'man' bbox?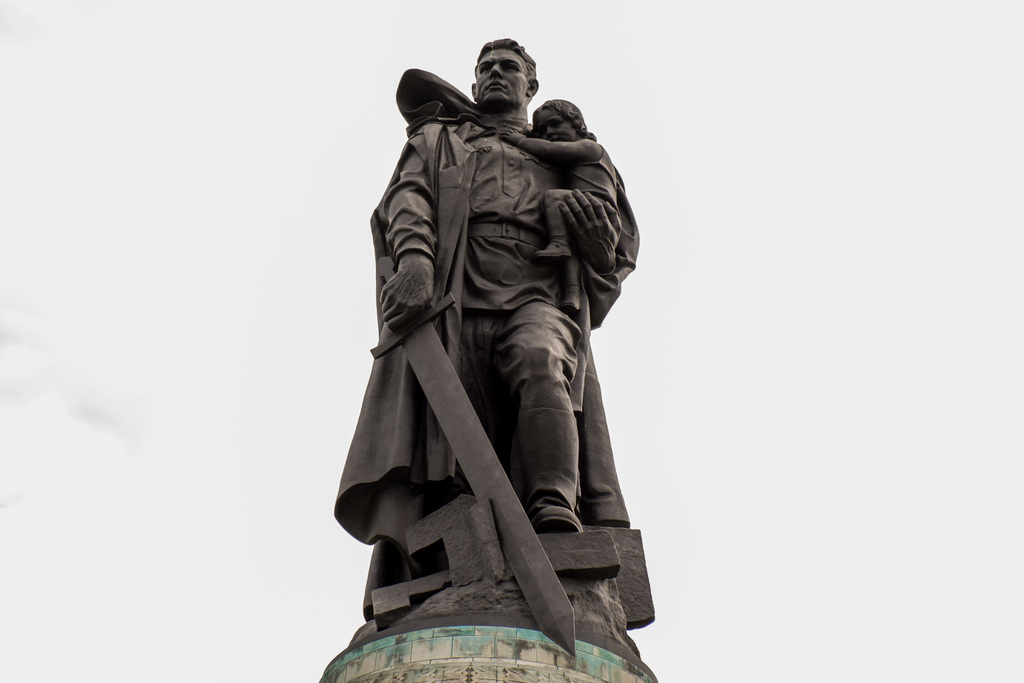
(329,34,621,534)
